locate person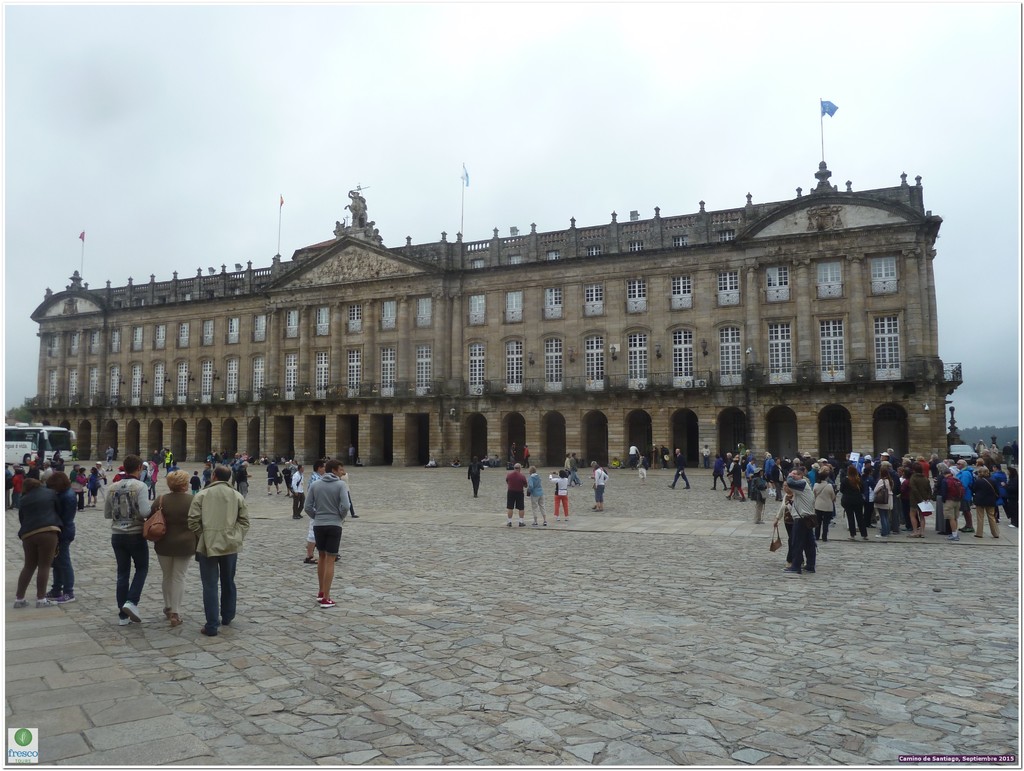
crop(590, 459, 609, 507)
